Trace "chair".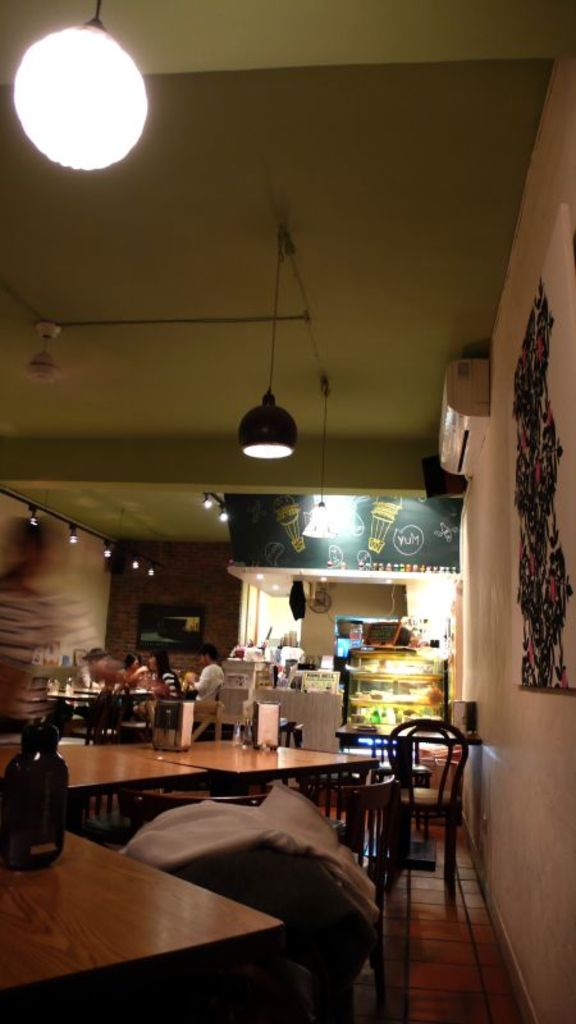
Traced to bbox=[81, 713, 151, 856].
